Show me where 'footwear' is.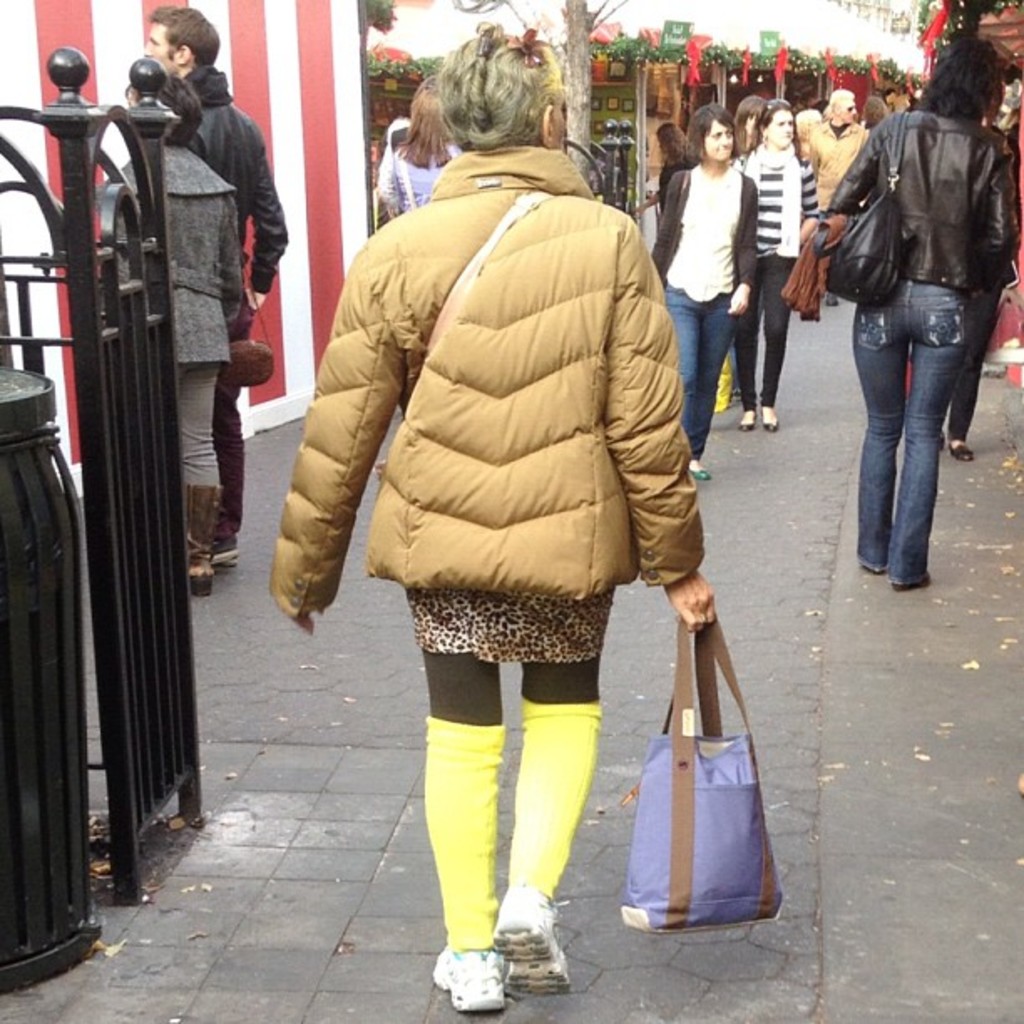
'footwear' is at crop(822, 289, 835, 308).
